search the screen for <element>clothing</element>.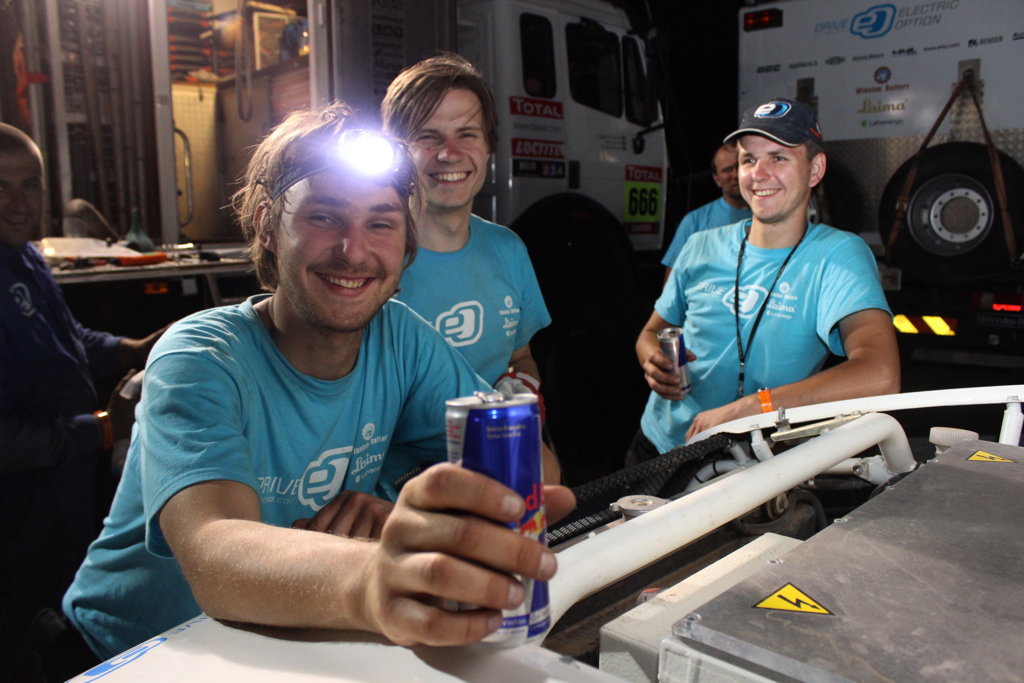
Found at [left=642, top=159, right=909, bottom=436].
